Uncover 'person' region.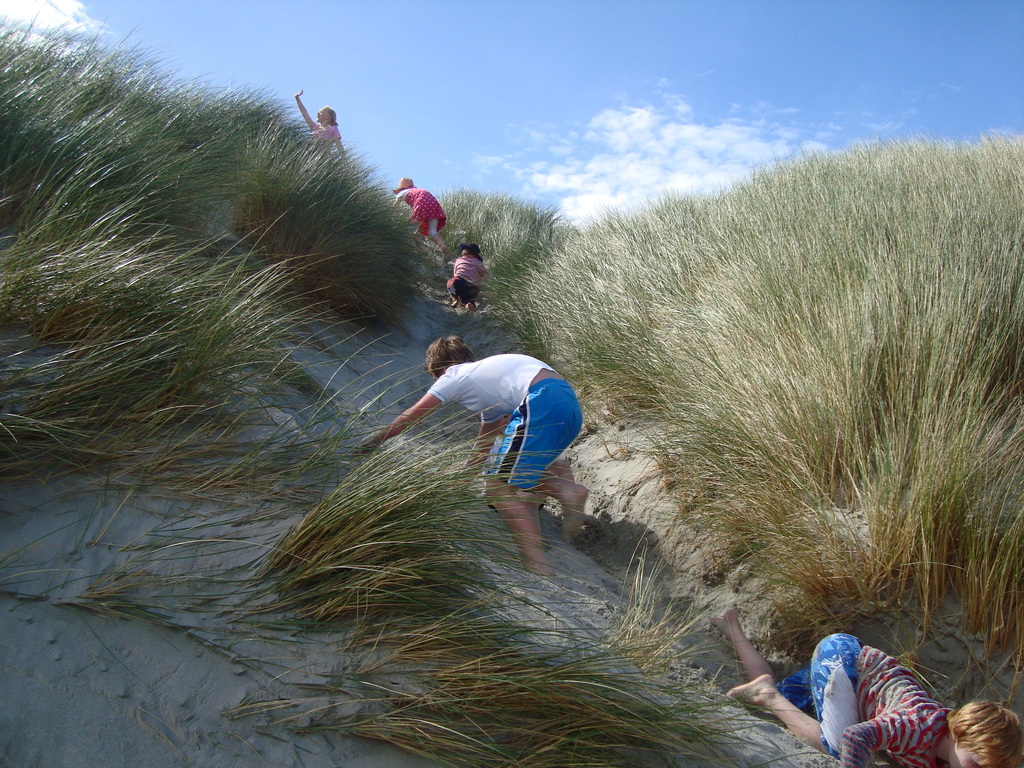
Uncovered: detection(390, 177, 450, 260).
